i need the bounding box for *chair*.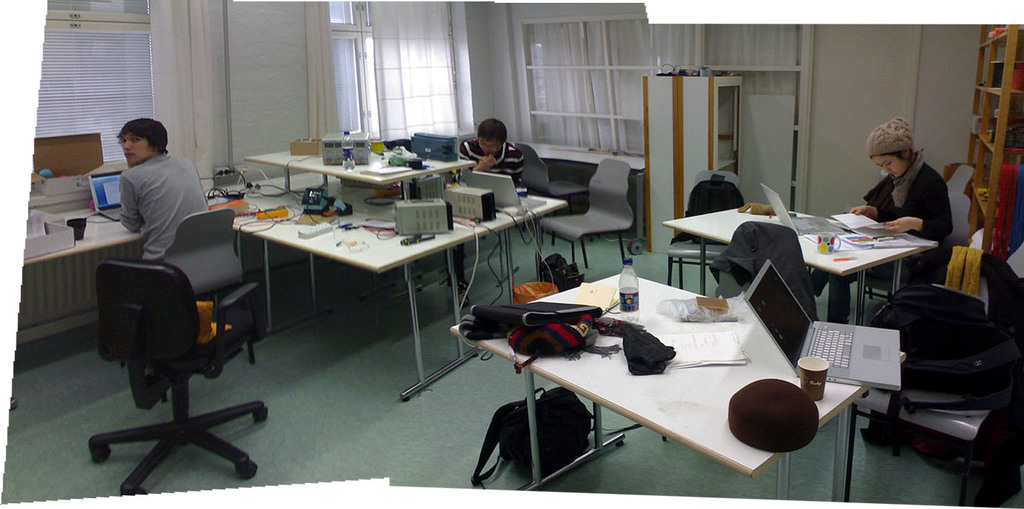
Here it is: select_region(659, 168, 751, 290).
